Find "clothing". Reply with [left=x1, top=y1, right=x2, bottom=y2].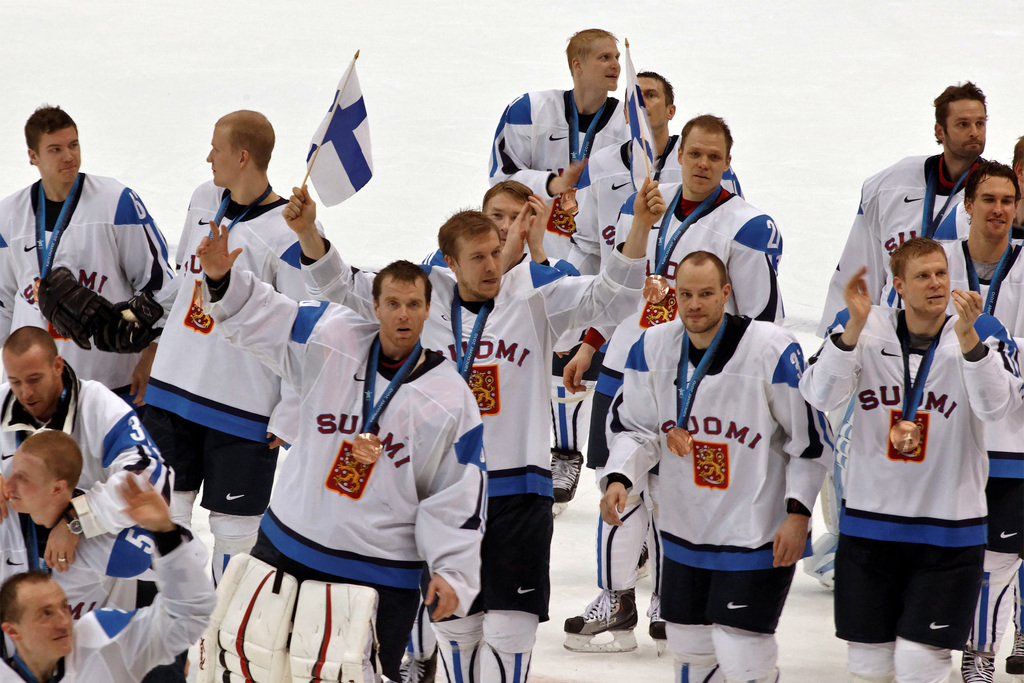
[left=0, top=482, right=202, bottom=659].
